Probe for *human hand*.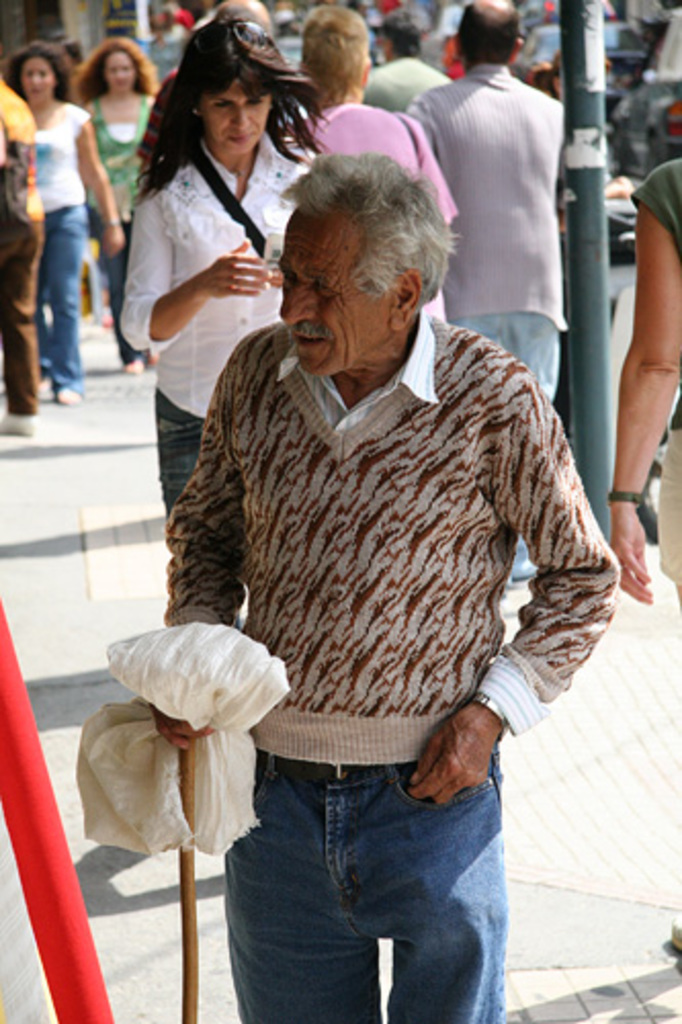
Probe result: (left=203, top=236, right=268, bottom=299).
